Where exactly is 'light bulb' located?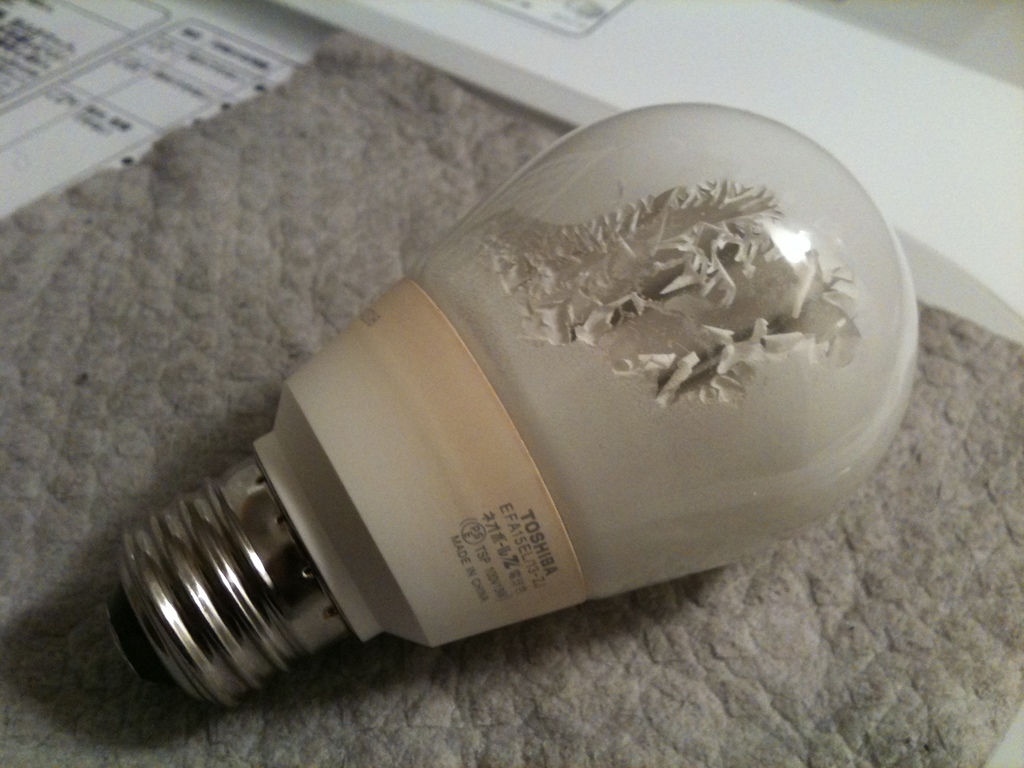
Its bounding box is l=100, t=99, r=925, b=715.
